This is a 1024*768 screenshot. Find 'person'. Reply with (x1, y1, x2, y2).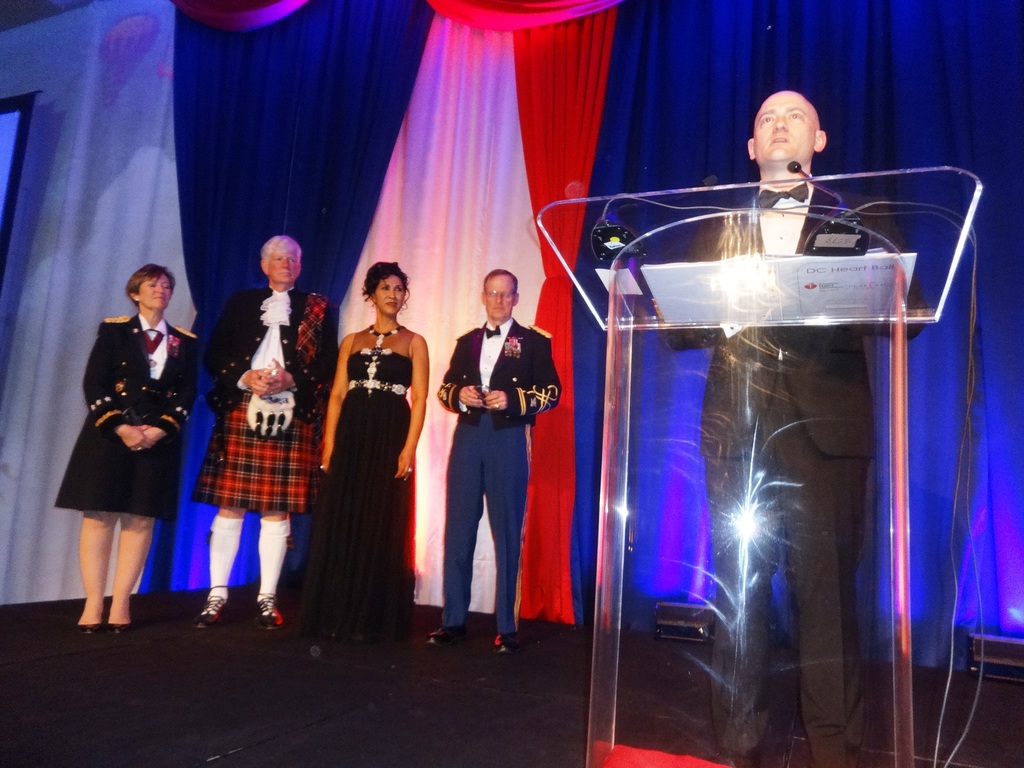
(48, 257, 205, 641).
